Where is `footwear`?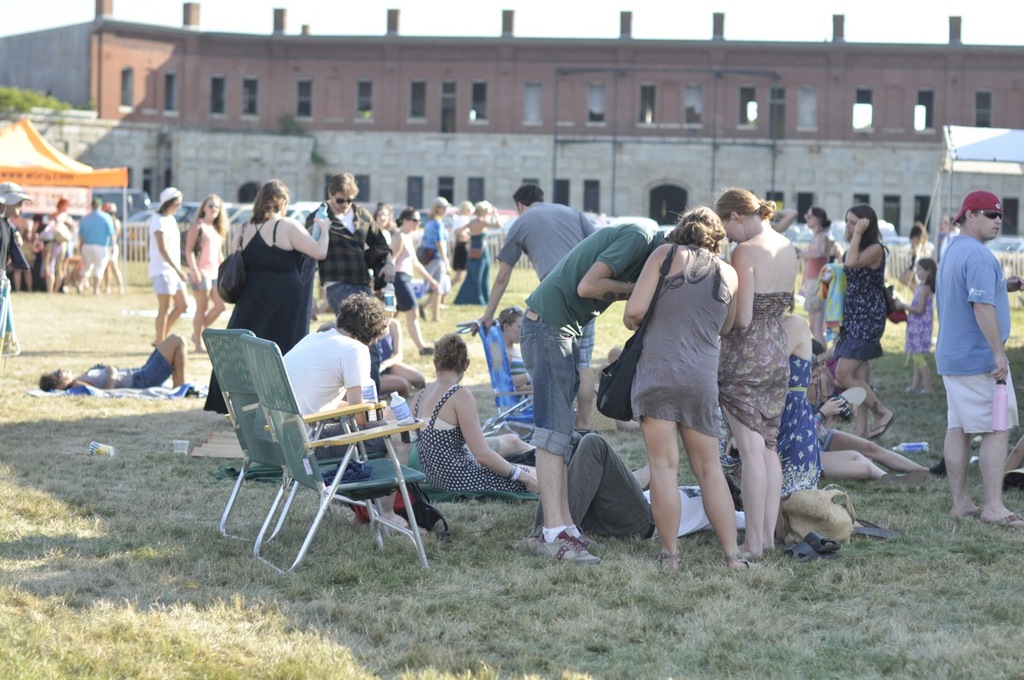
<region>418, 302, 429, 319</region>.
